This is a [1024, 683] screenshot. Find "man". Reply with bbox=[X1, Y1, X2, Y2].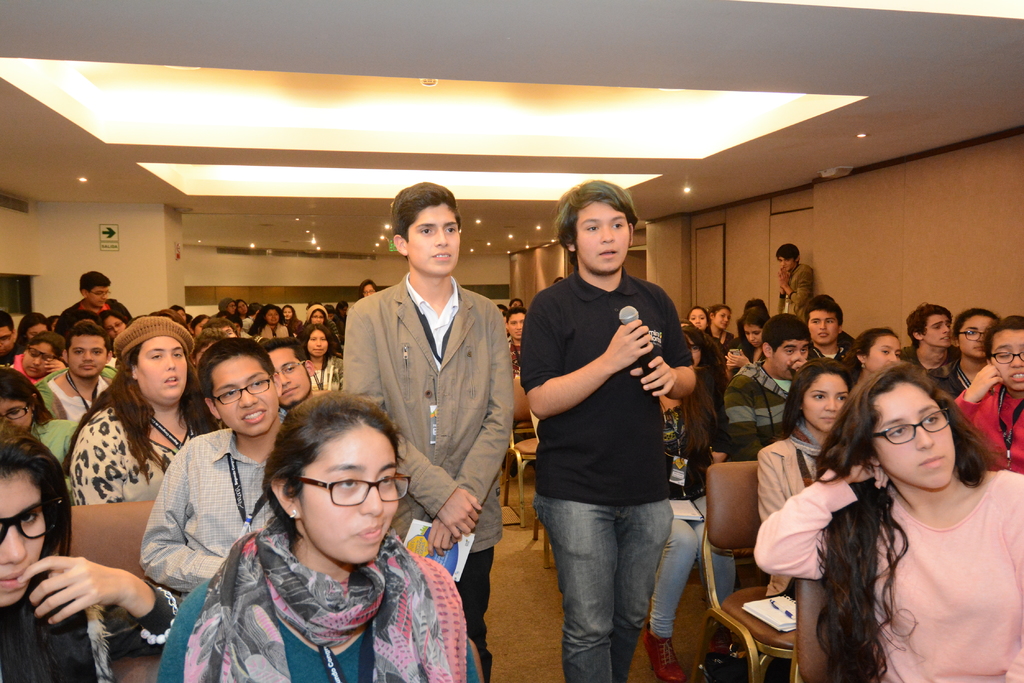
bbox=[52, 272, 133, 331].
